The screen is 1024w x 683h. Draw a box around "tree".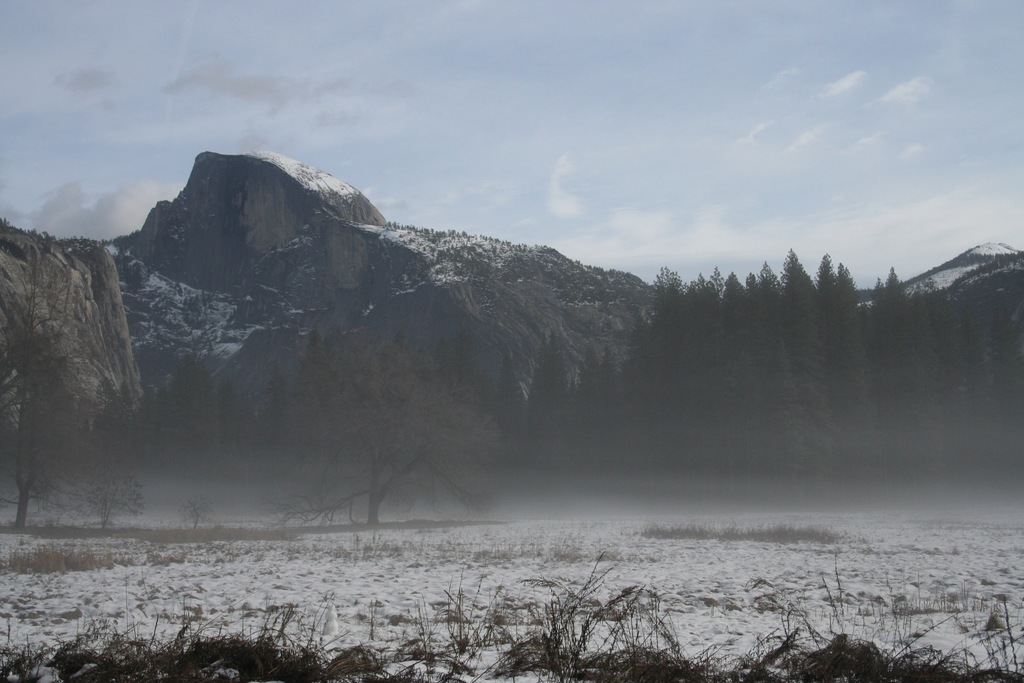
(0,254,93,530).
